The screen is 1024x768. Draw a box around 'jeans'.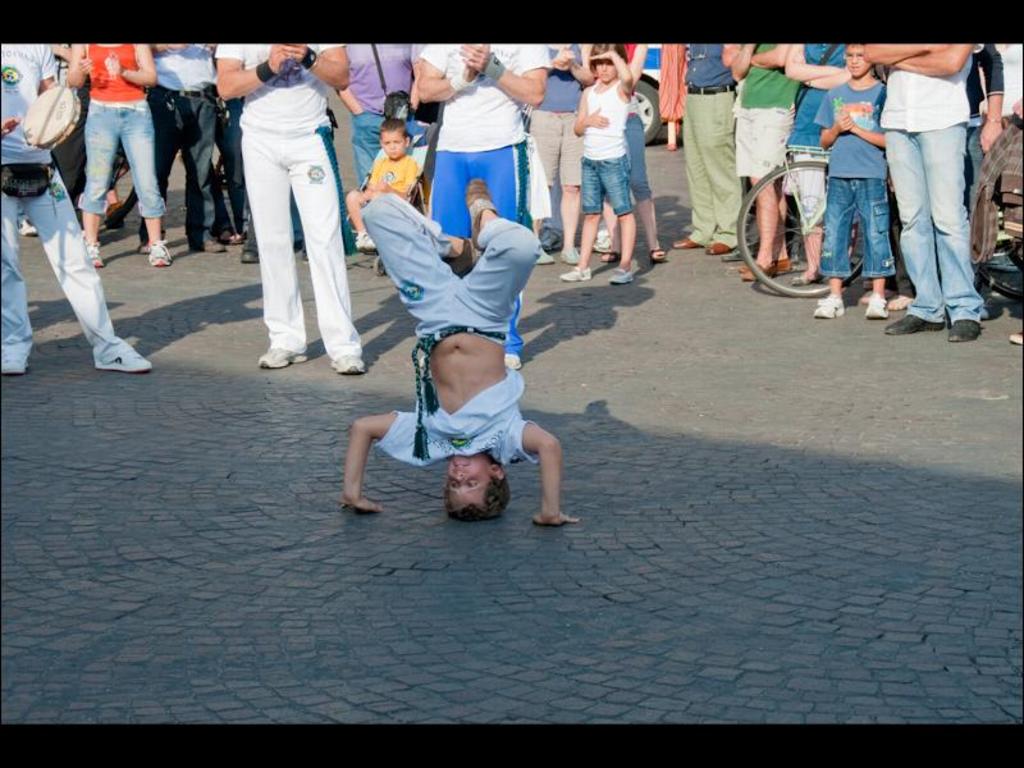
<box>961,105,989,210</box>.
